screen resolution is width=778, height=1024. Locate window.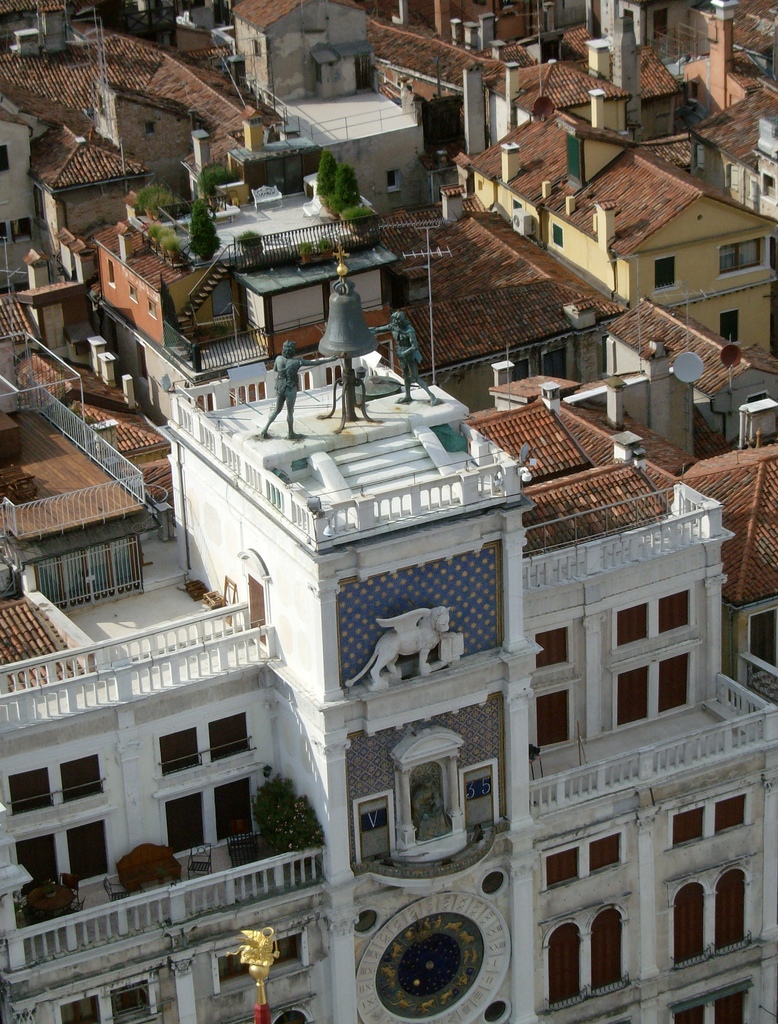
select_region(548, 225, 565, 245).
